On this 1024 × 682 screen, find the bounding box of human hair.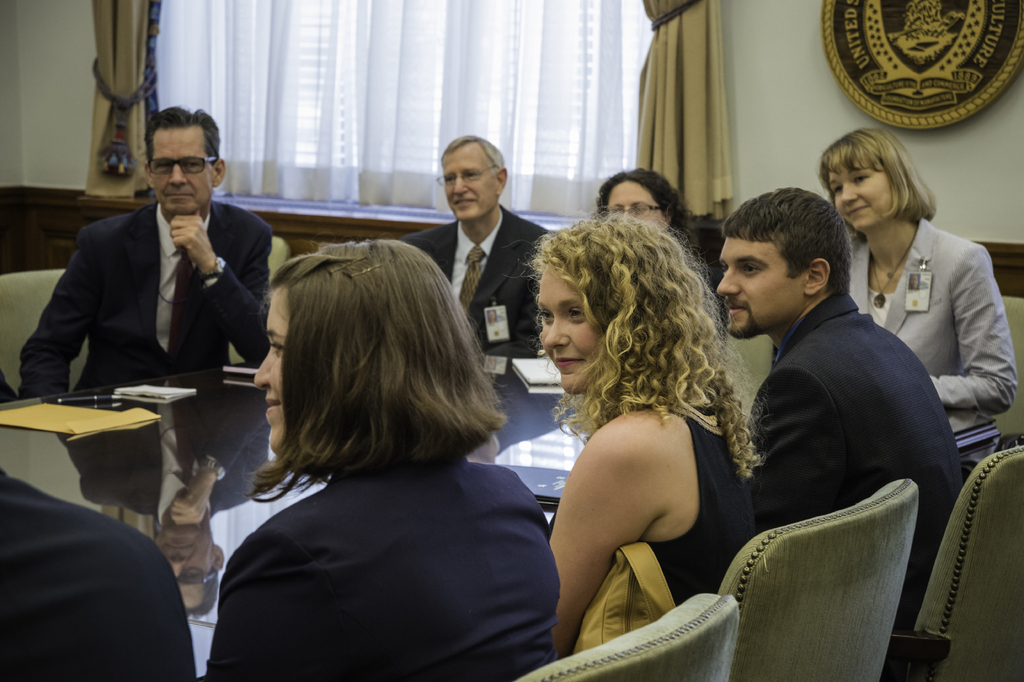
Bounding box: BBox(723, 189, 856, 299).
